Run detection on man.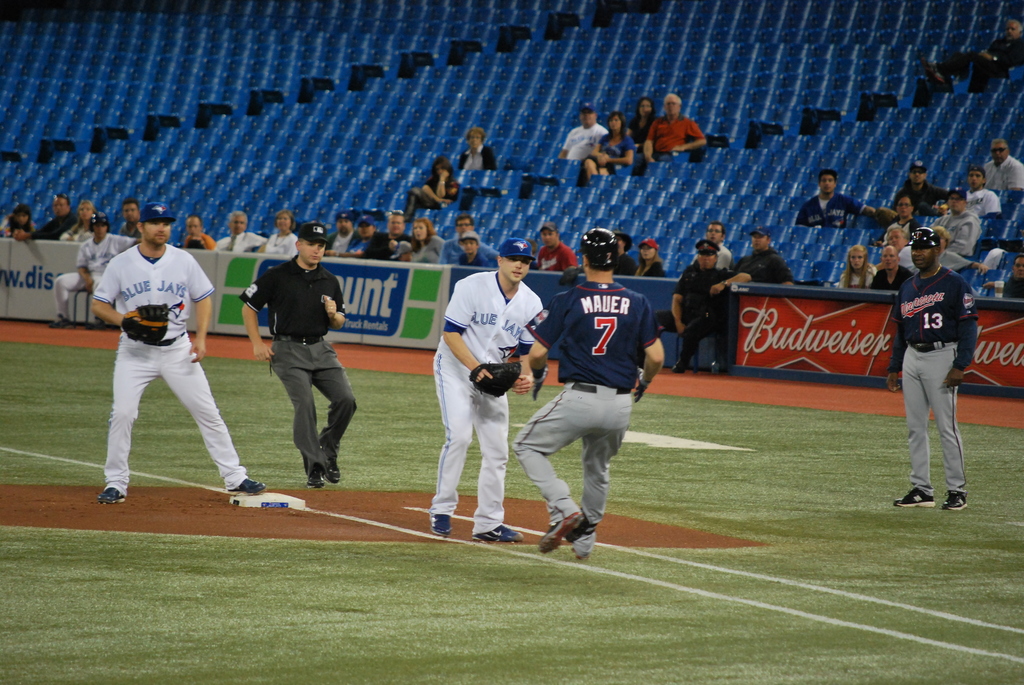
Result: bbox(98, 201, 264, 514).
